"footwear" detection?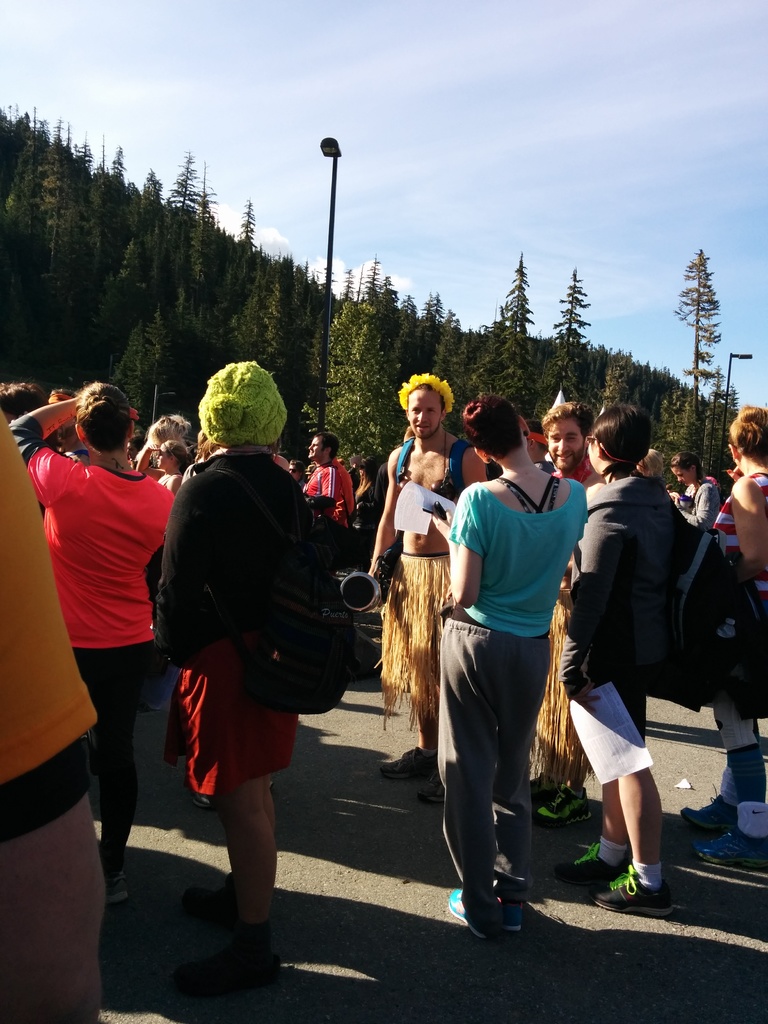
{"left": 175, "top": 940, "right": 284, "bottom": 998}
